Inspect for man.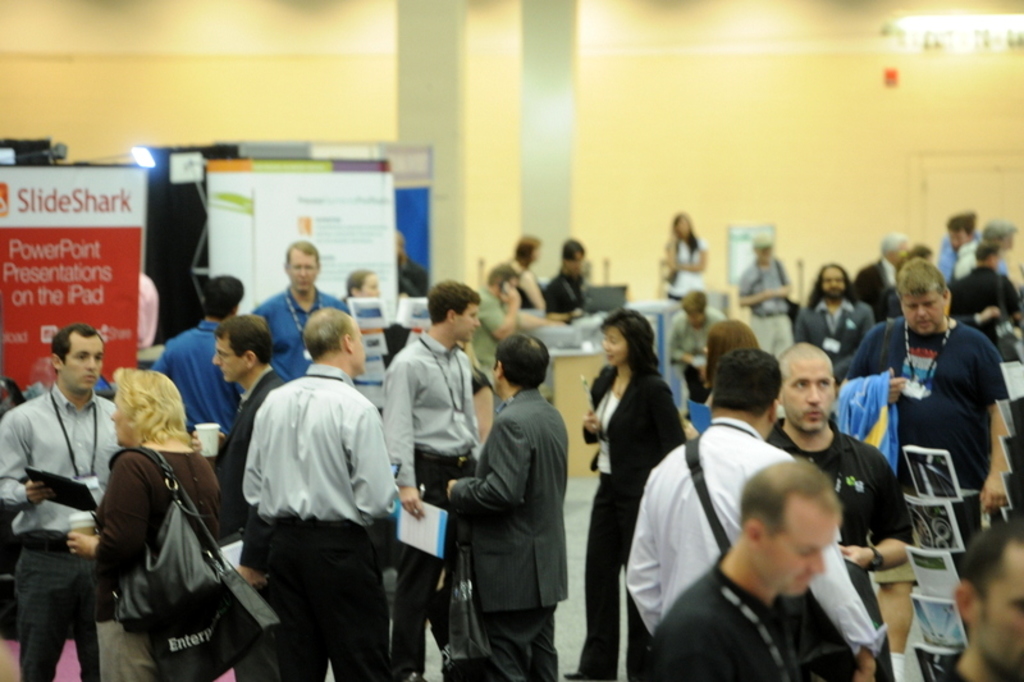
Inspection: {"x1": 0, "y1": 325, "x2": 124, "y2": 681}.
